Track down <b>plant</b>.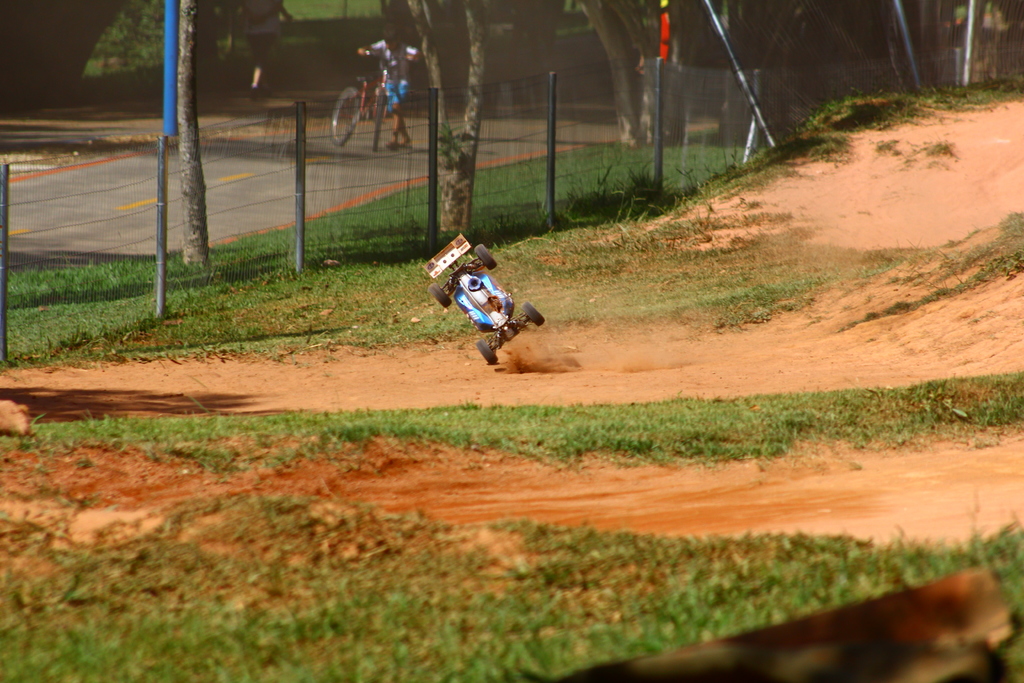
Tracked to 705 160 717 183.
